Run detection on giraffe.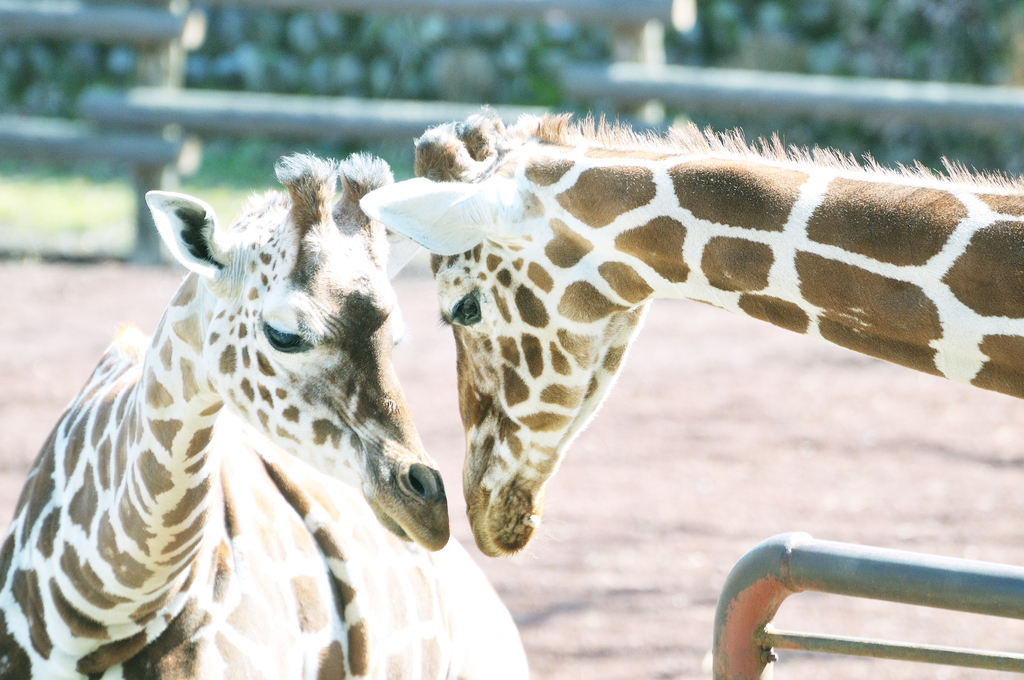
Result: x1=365, y1=100, x2=1023, y2=559.
